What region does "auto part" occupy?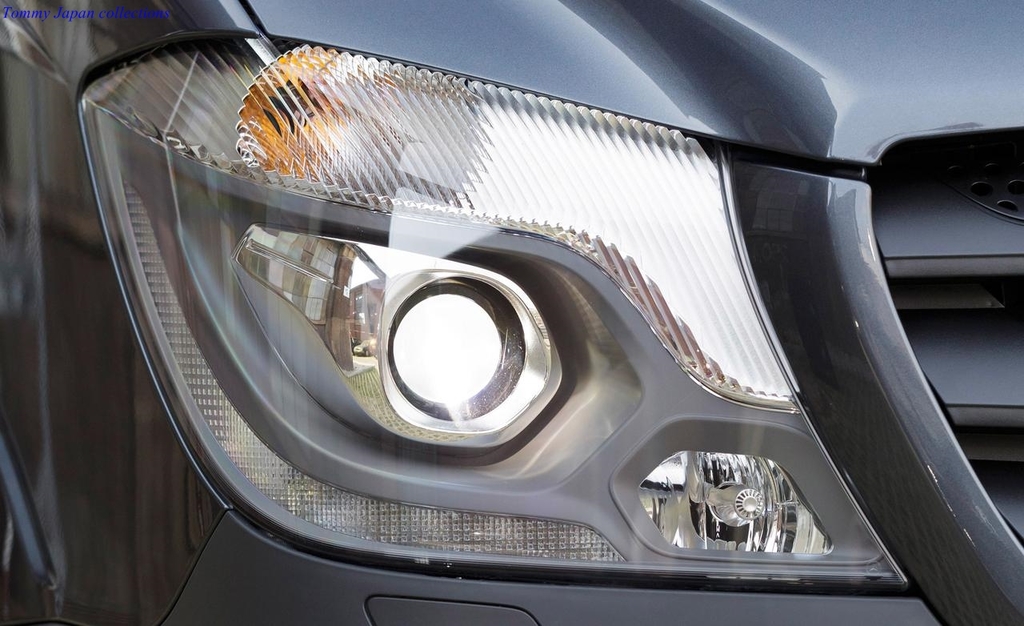
region(0, 0, 1023, 620).
